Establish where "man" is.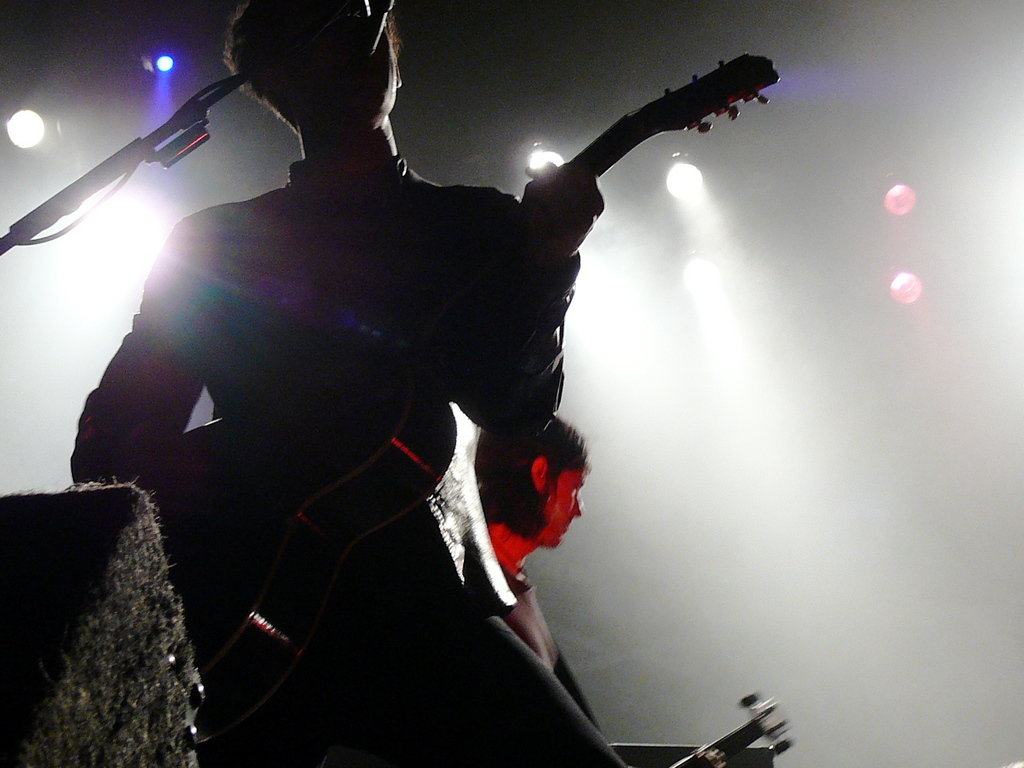
Established at [67, 0, 627, 767].
